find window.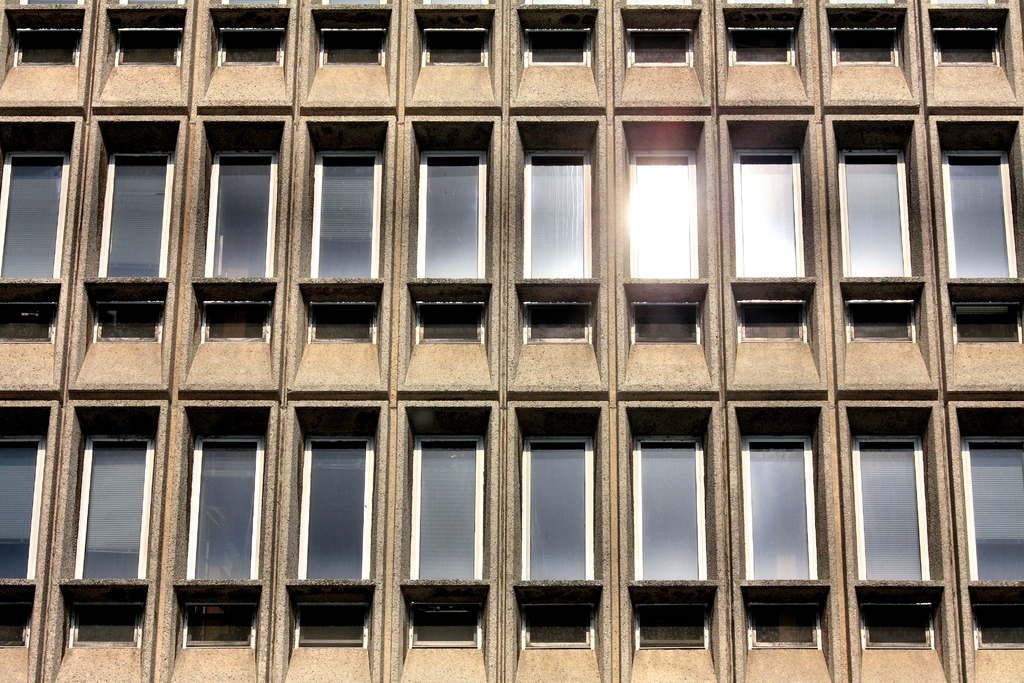
628, 150, 707, 278.
